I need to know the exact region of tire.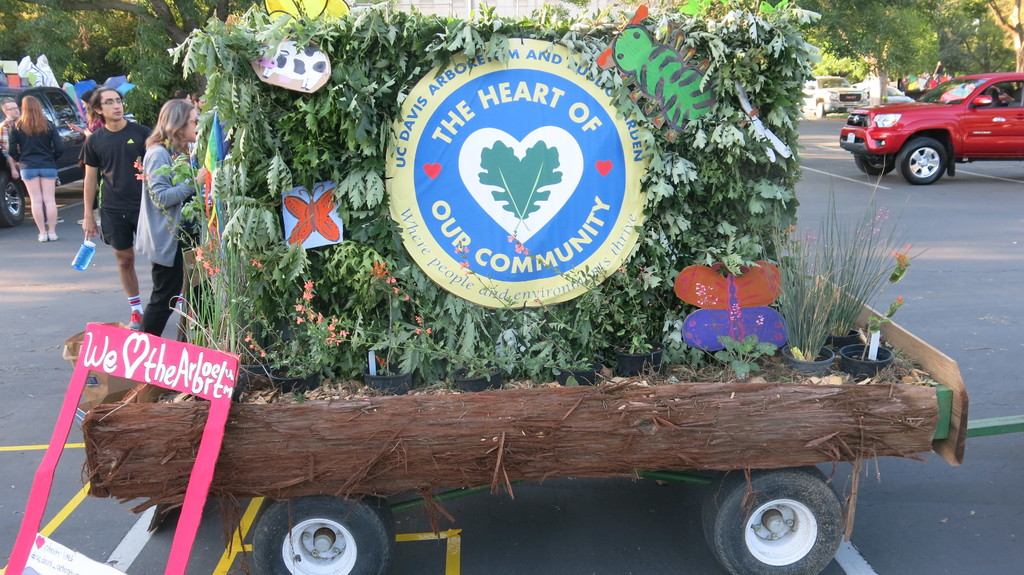
Region: bbox=[0, 169, 27, 227].
